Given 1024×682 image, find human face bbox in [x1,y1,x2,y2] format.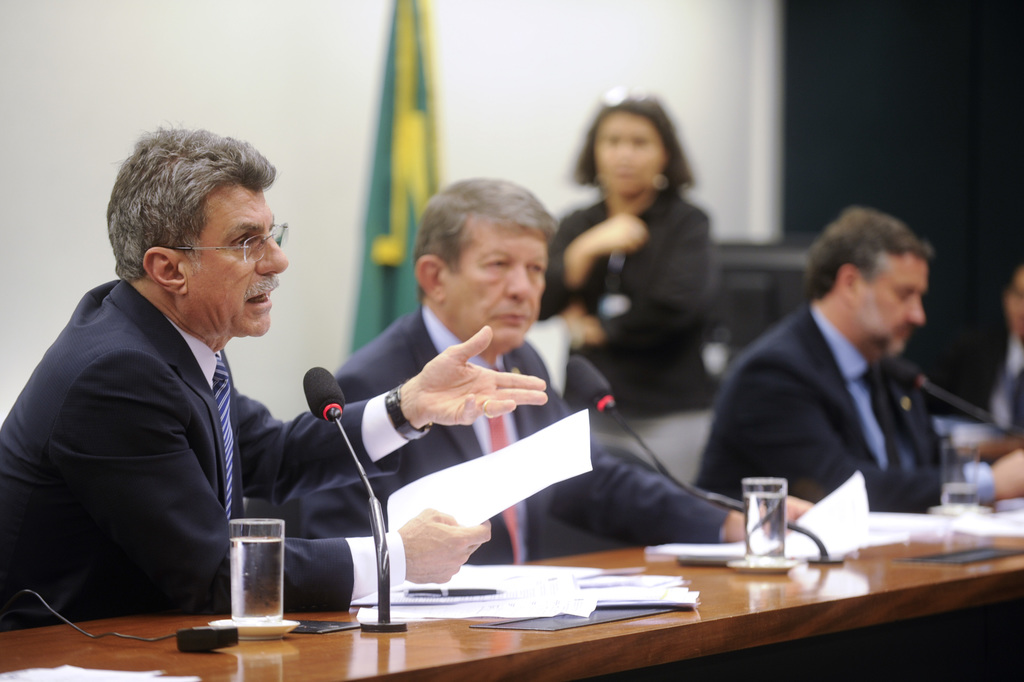
[585,111,664,195].
